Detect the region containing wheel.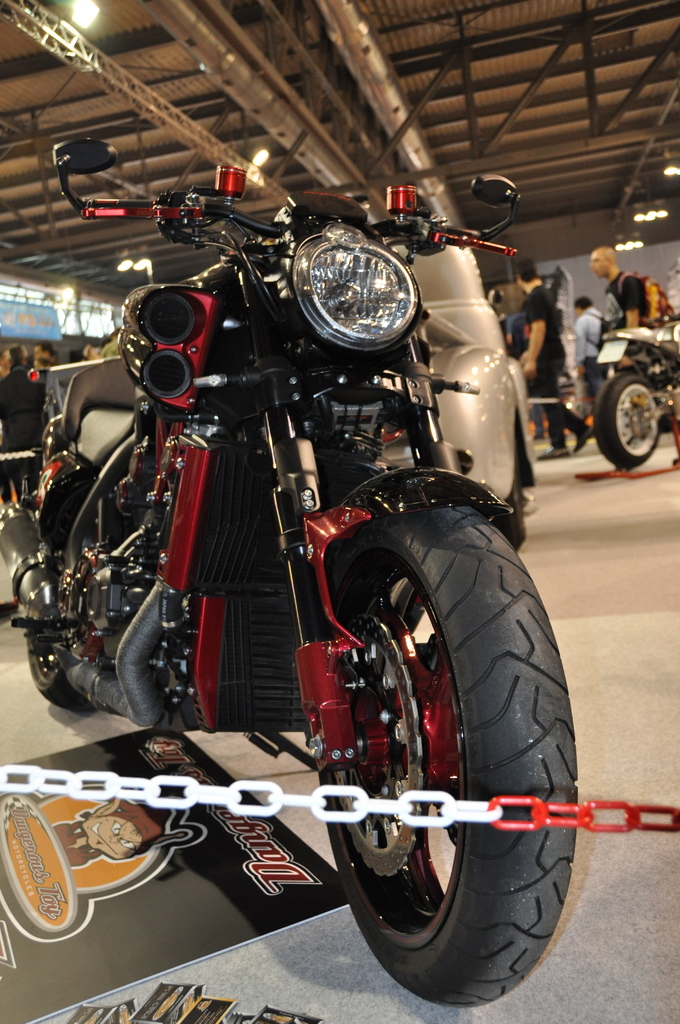
(311, 518, 583, 963).
